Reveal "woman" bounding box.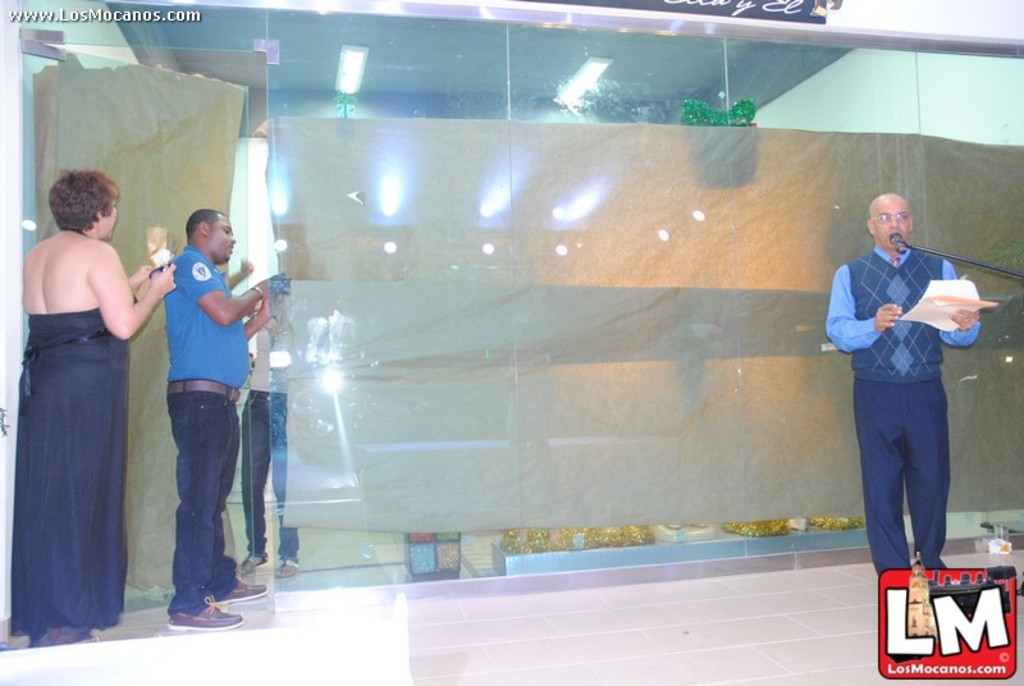
Revealed: 18/131/146/667.
